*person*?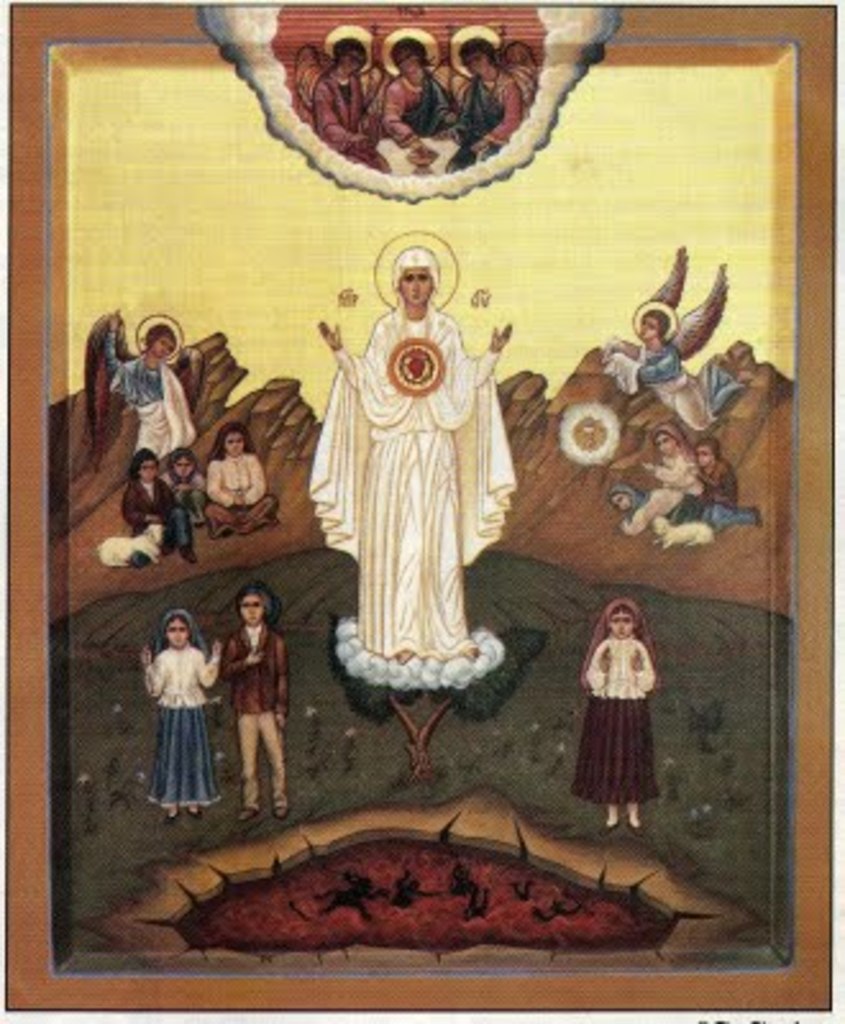
(284, 23, 389, 177)
